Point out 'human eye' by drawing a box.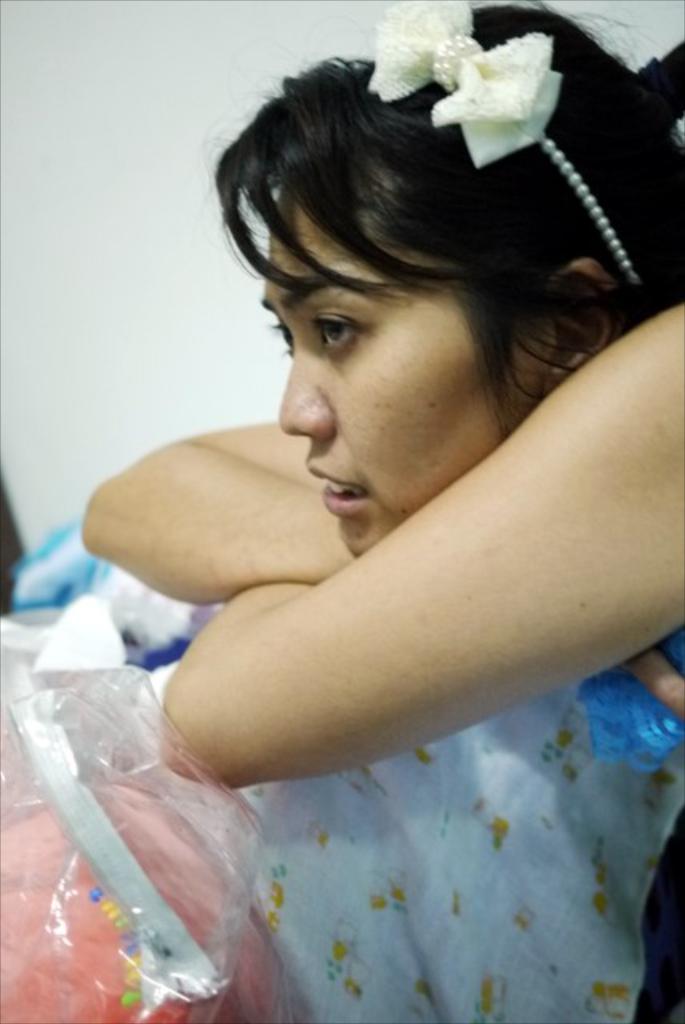
304, 285, 381, 360.
